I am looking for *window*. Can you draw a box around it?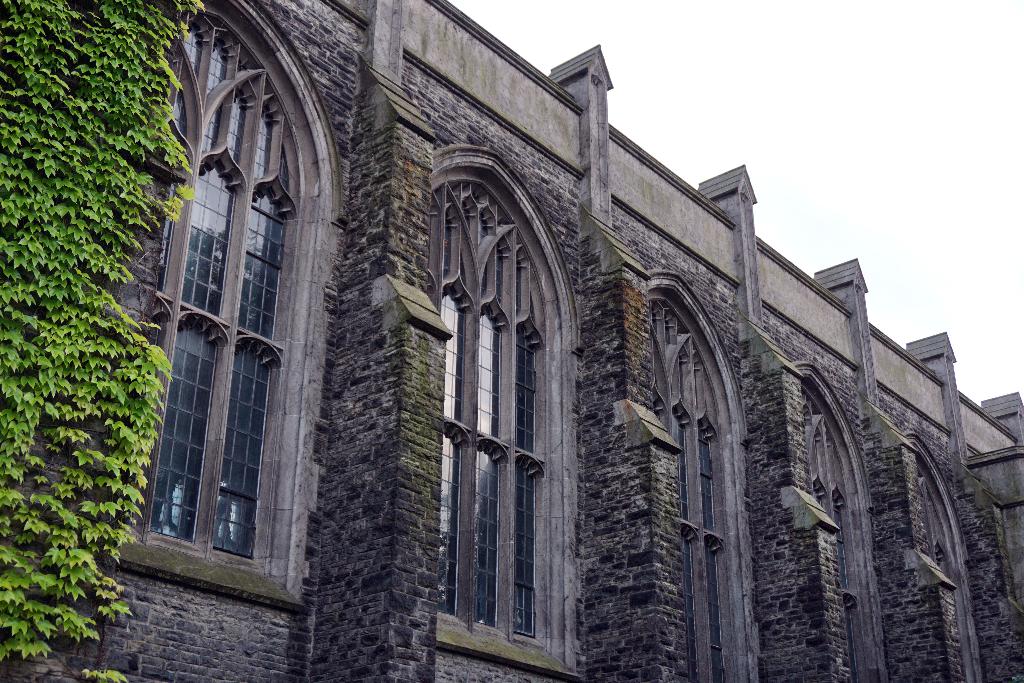
Sure, the bounding box is (left=639, top=276, right=755, bottom=682).
